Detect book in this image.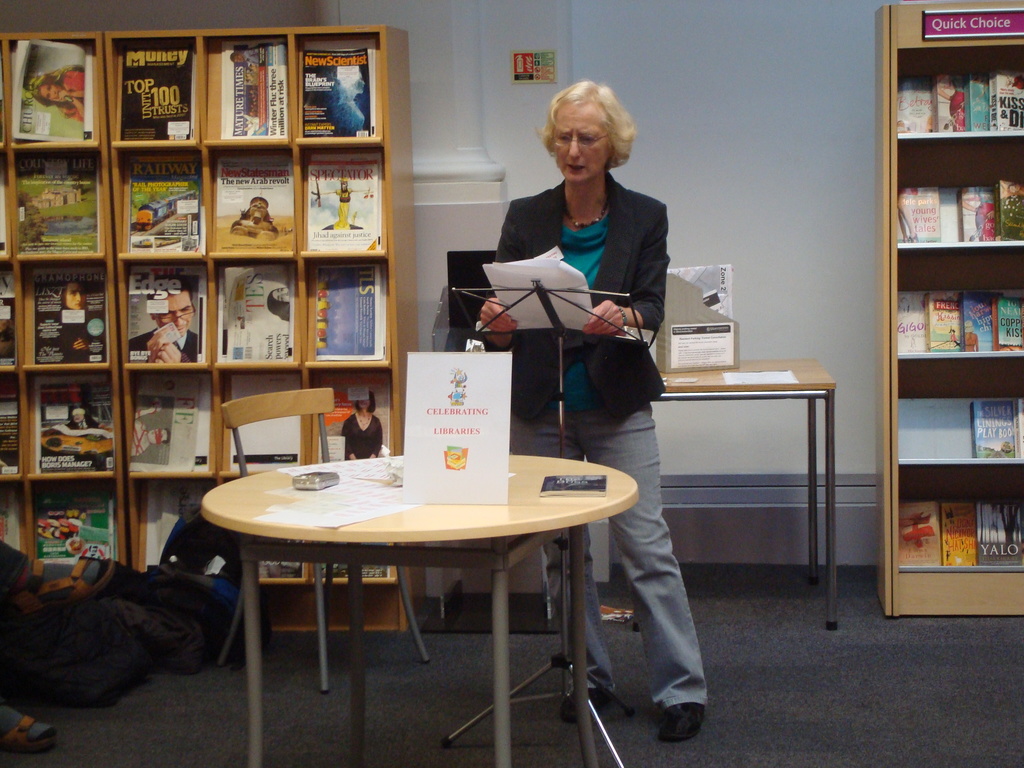
Detection: detection(212, 150, 295, 260).
